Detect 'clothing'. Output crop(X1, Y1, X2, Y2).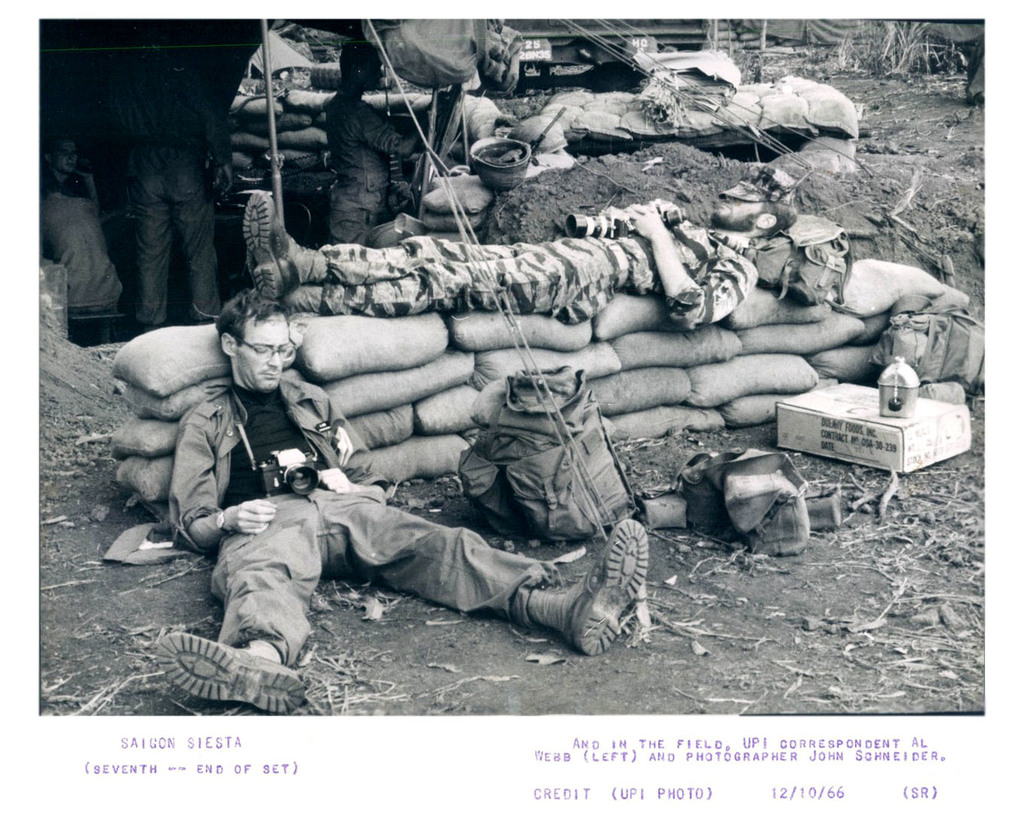
crop(325, 88, 415, 251).
